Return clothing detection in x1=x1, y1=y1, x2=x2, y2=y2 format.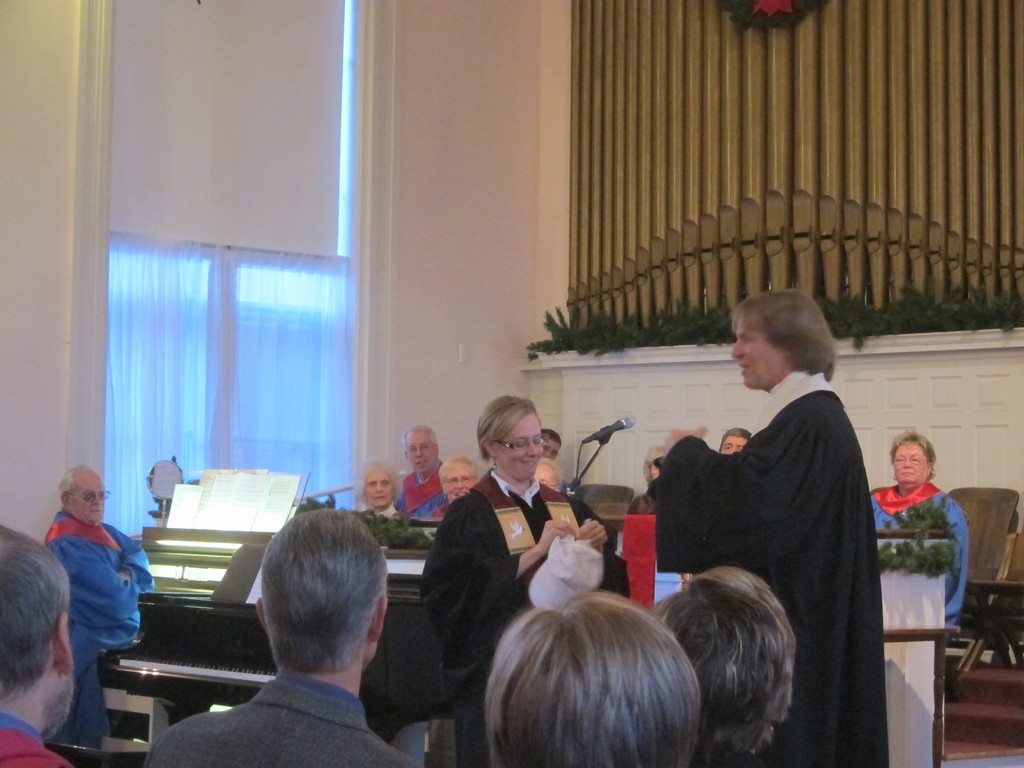
x1=394, y1=464, x2=447, y2=511.
